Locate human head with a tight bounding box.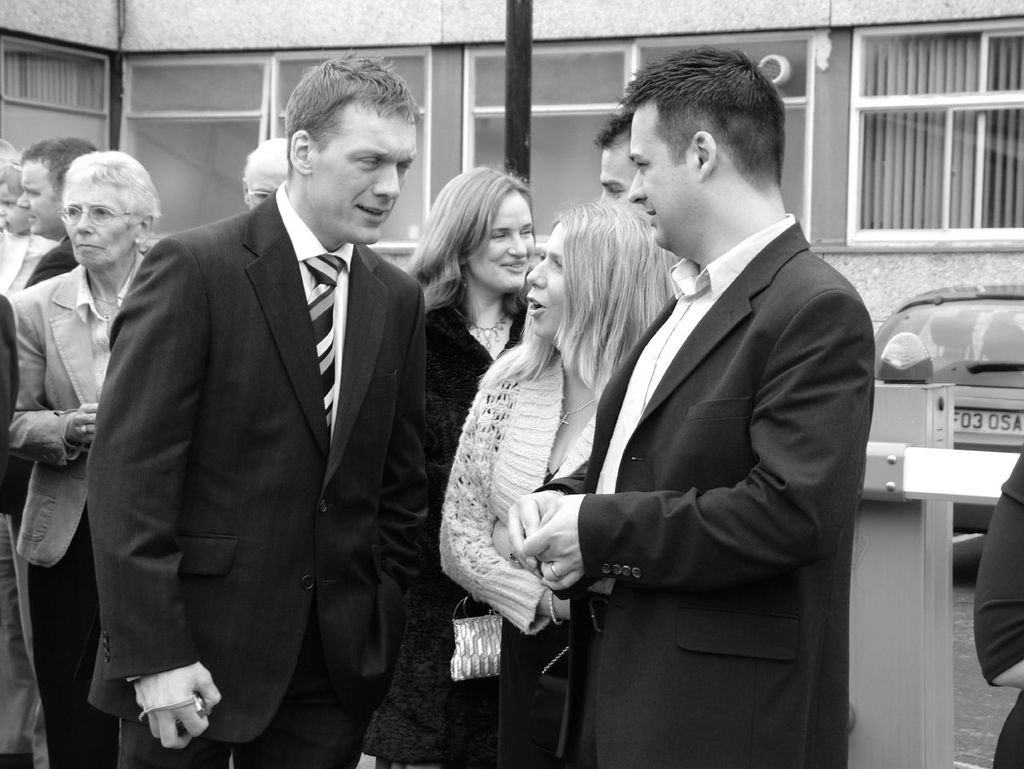
[594,101,646,220].
